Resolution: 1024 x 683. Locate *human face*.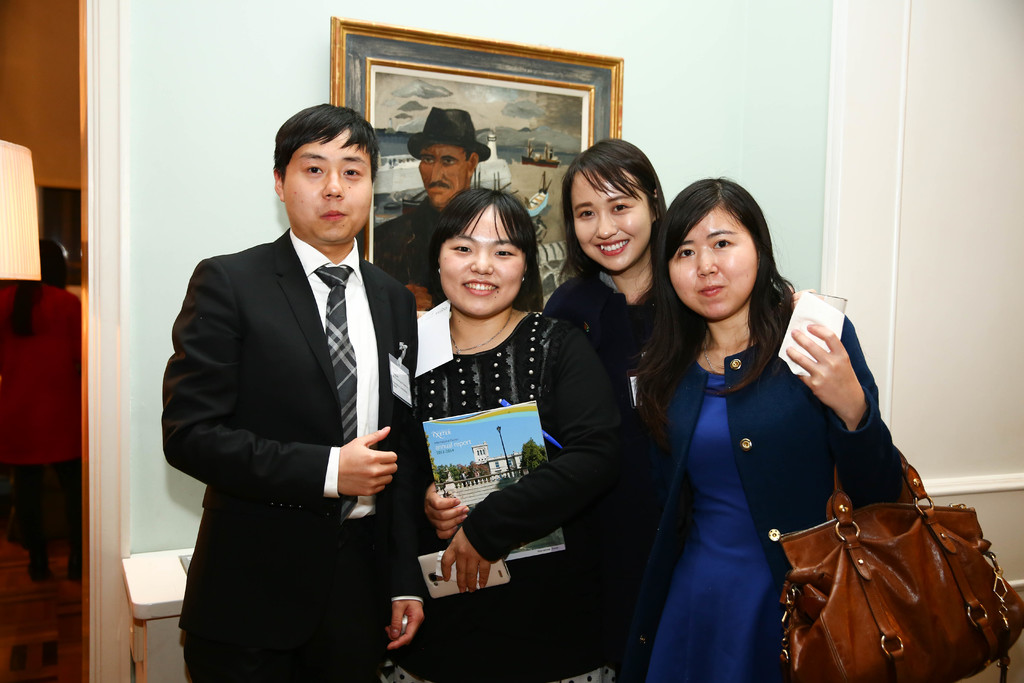
(285, 130, 372, 244).
